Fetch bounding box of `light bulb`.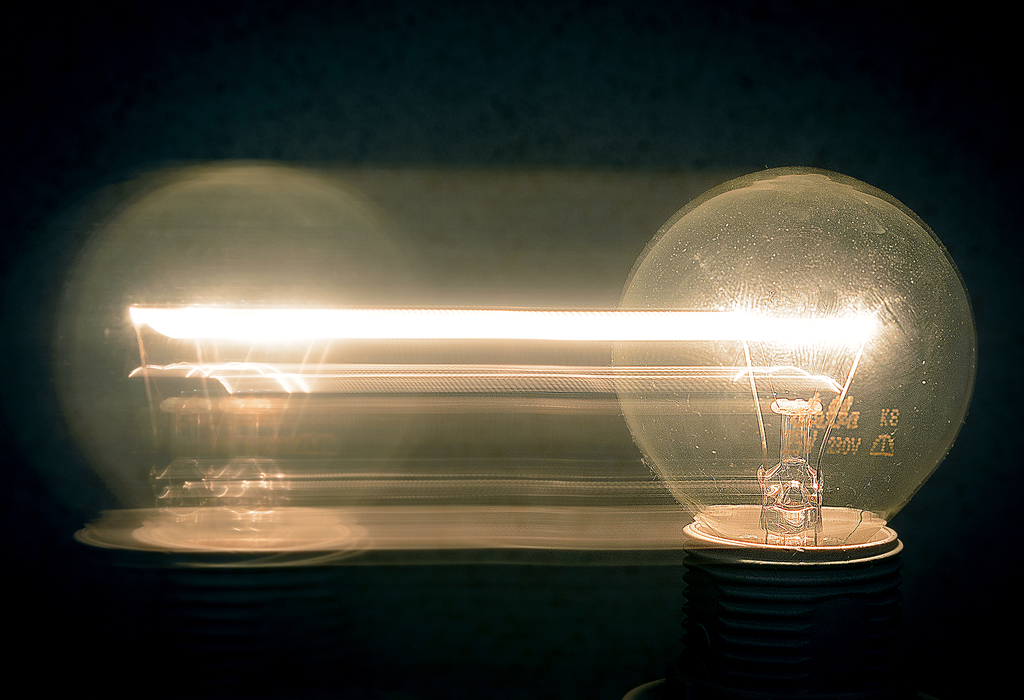
Bbox: <box>610,168,975,651</box>.
